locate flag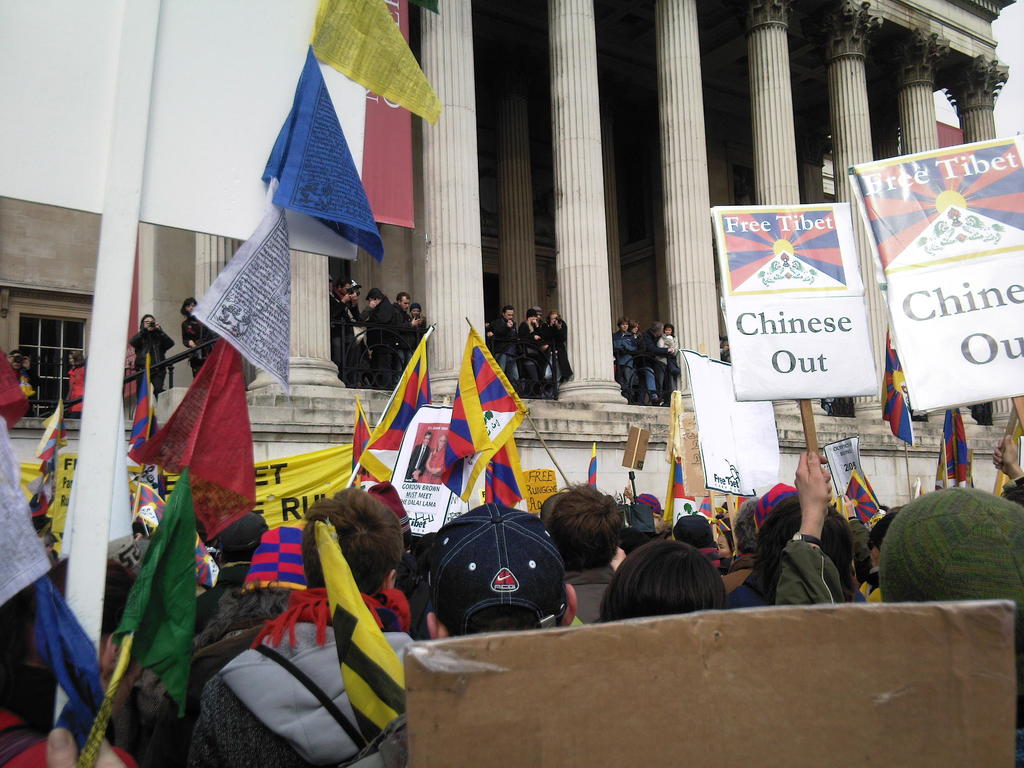
bbox=(0, 360, 31, 437)
